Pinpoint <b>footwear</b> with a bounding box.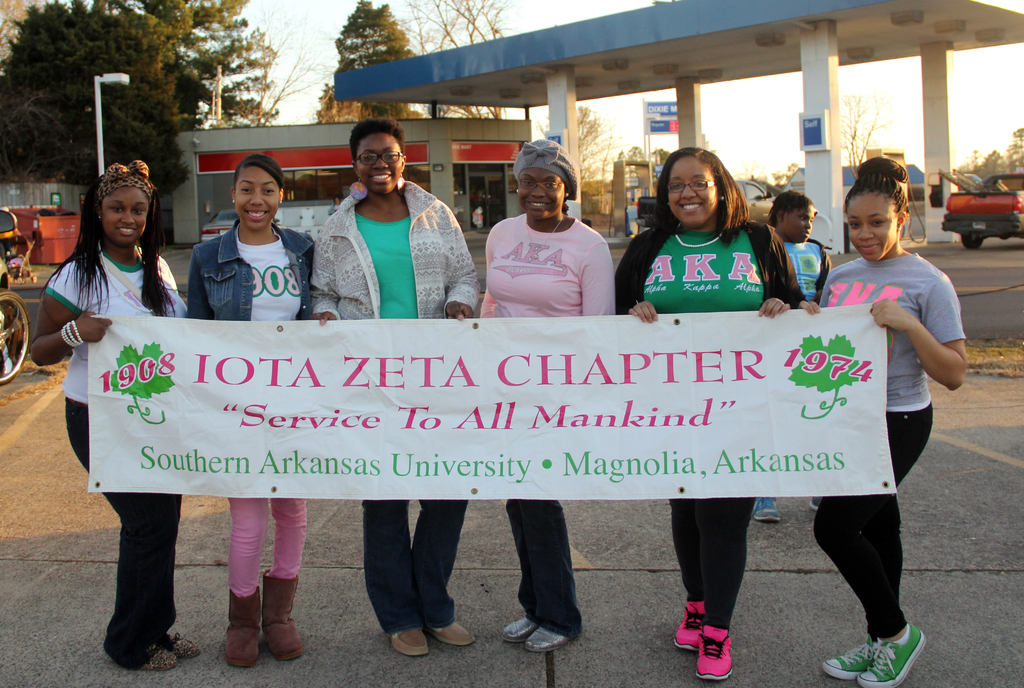
(left=260, top=580, right=303, bottom=654).
